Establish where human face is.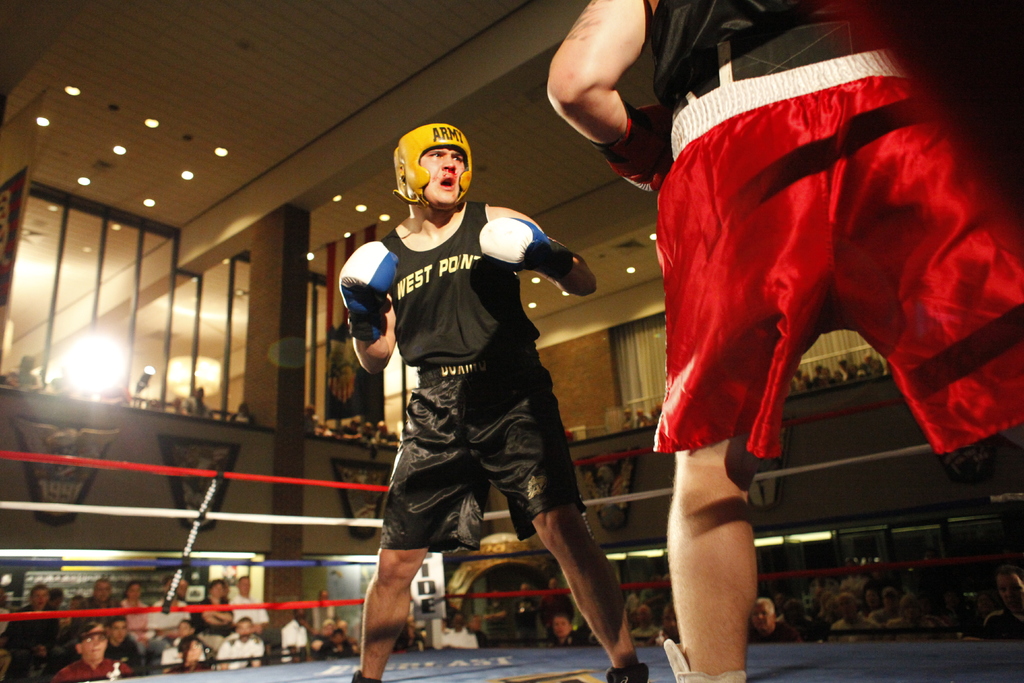
Established at rect(419, 147, 467, 204).
